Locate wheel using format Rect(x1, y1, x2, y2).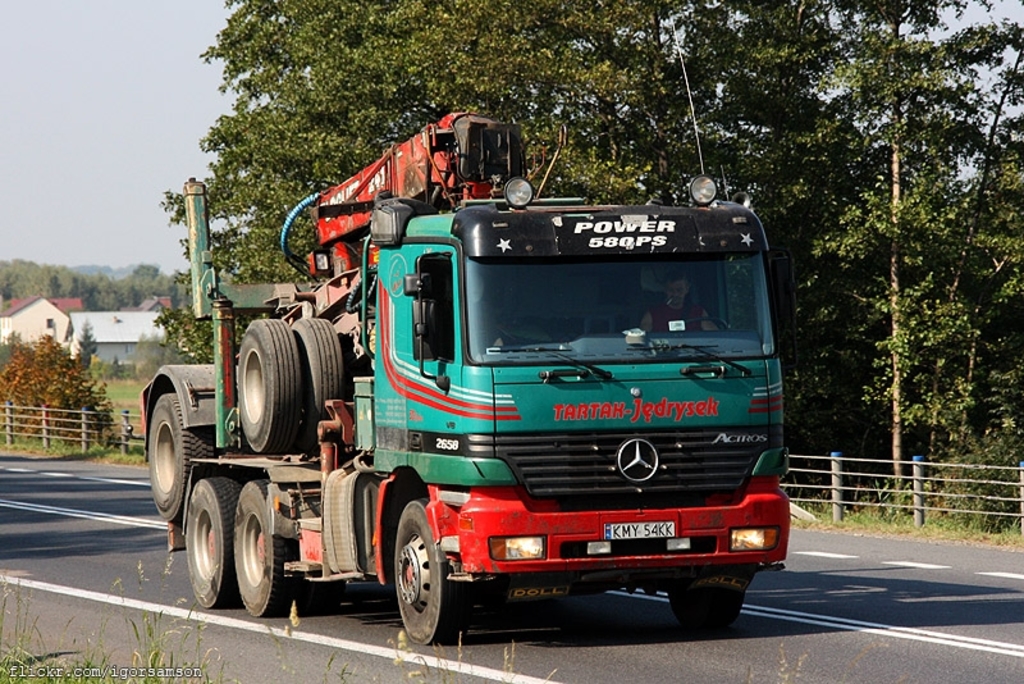
Rect(666, 571, 753, 628).
